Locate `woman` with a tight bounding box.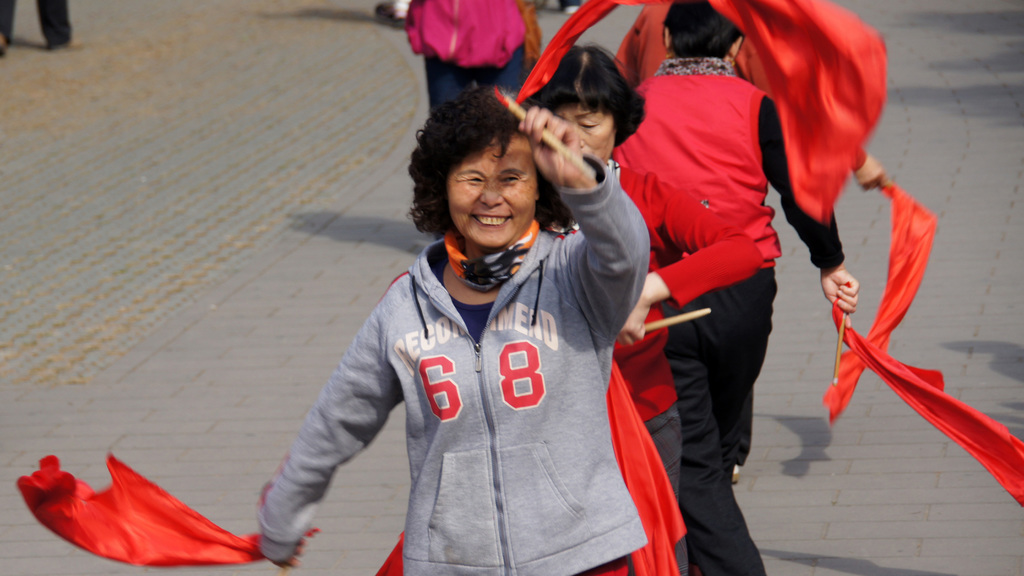
region(626, 0, 865, 575).
